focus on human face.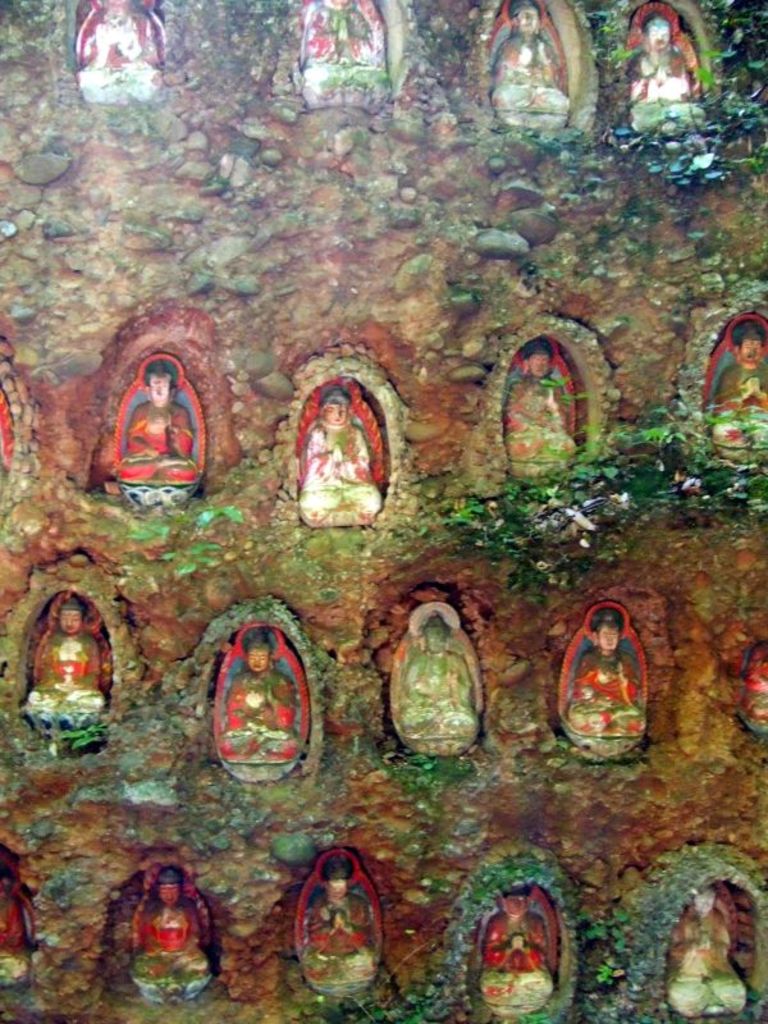
Focused at [499,897,531,914].
